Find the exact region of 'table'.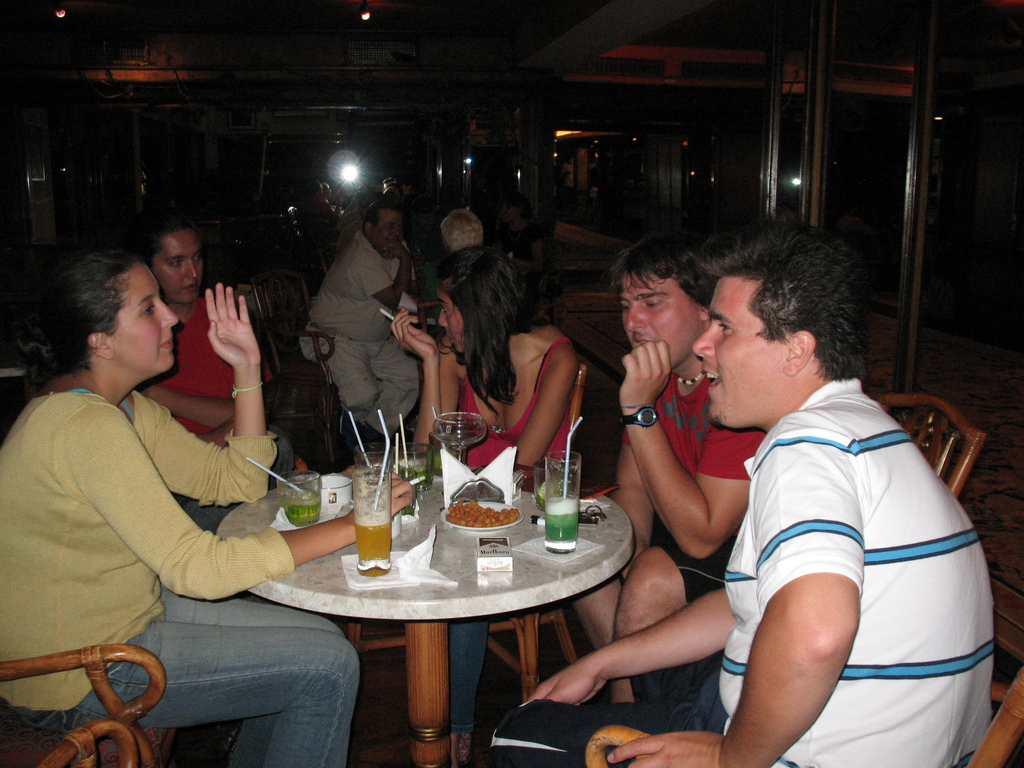
Exact region: left=197, top=459, right=647, bottom=746.
